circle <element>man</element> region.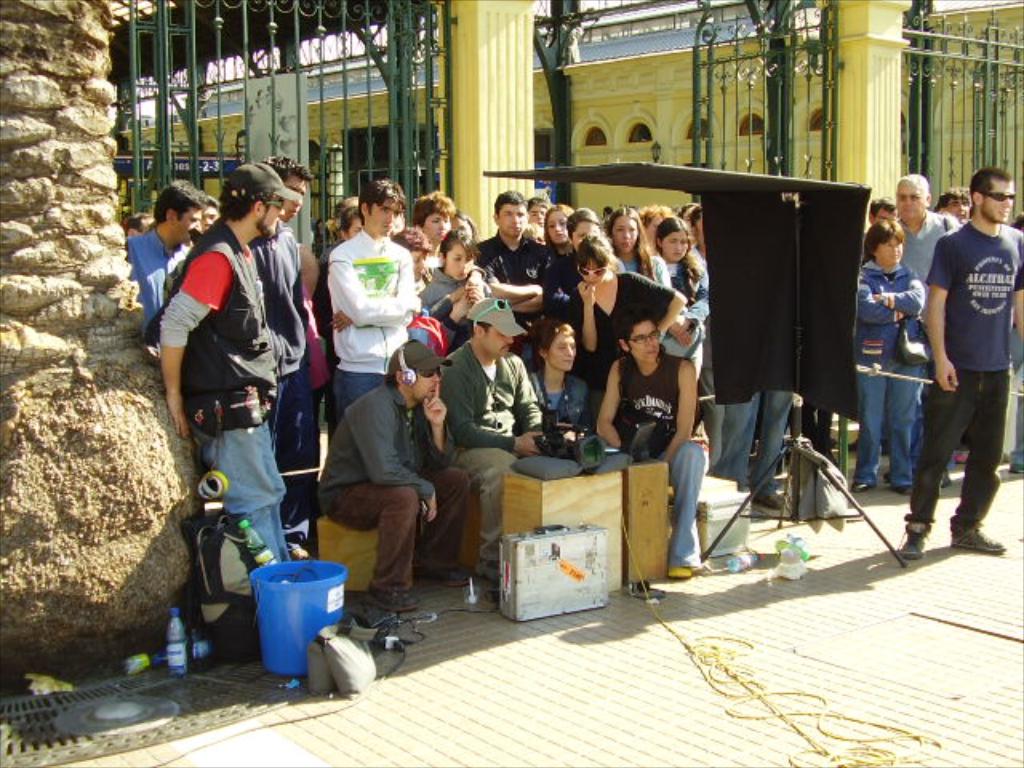
Region: 146/160/298/566.
